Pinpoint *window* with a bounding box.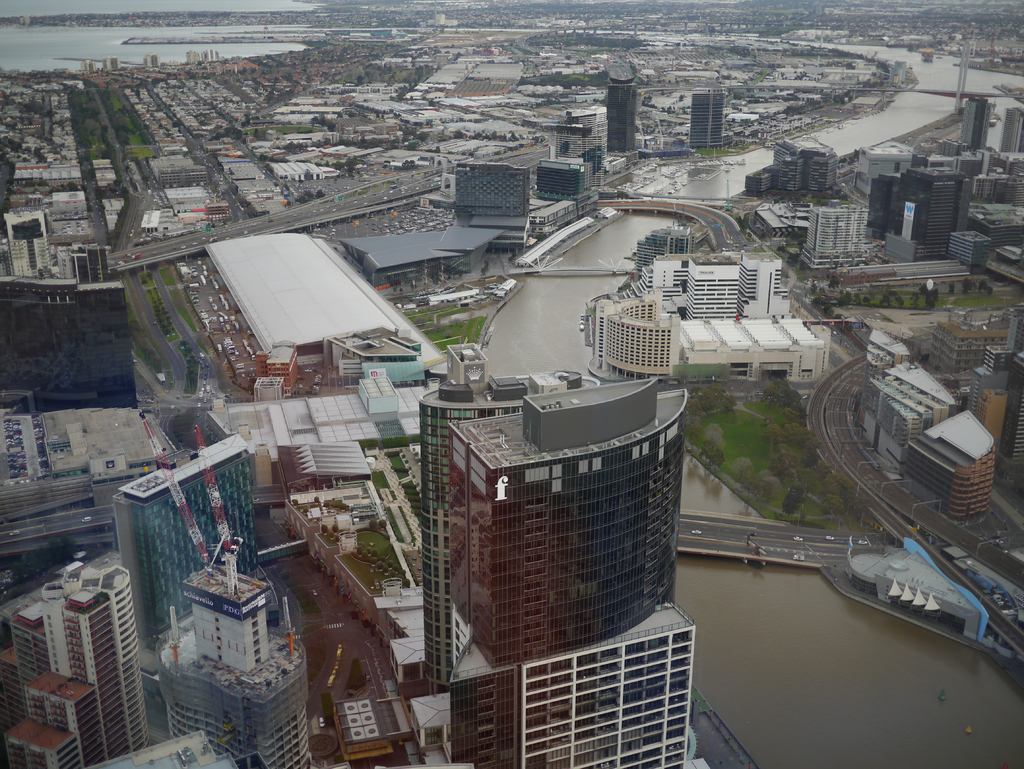
(x1=598, y1=721, x2=619, y2=736).
